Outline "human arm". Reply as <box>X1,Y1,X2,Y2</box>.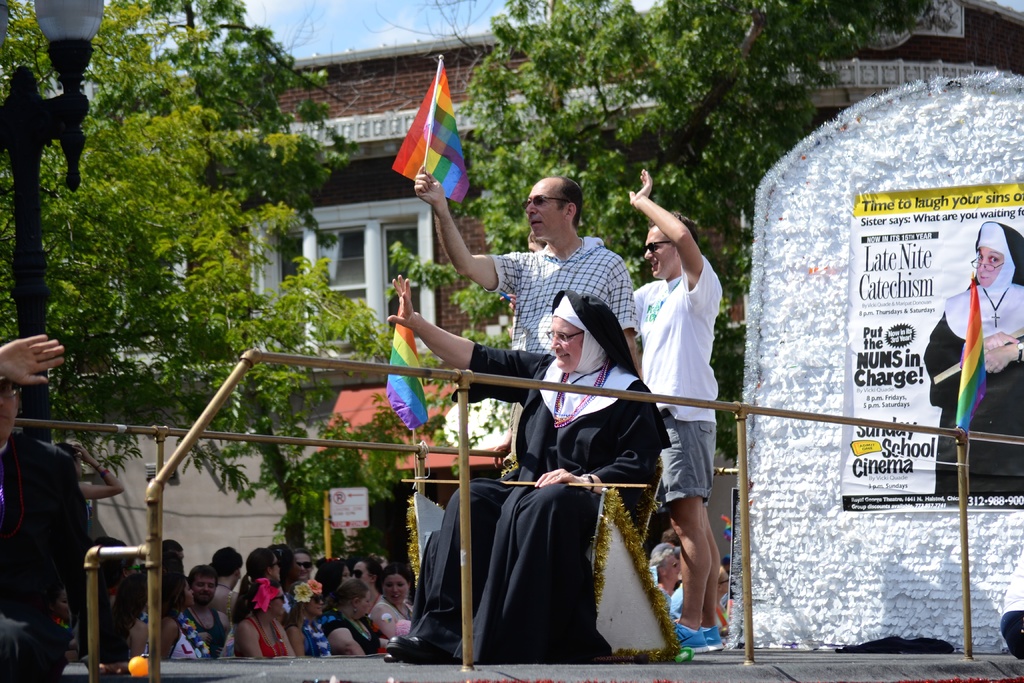
<box>229,619,261,665</box>.
